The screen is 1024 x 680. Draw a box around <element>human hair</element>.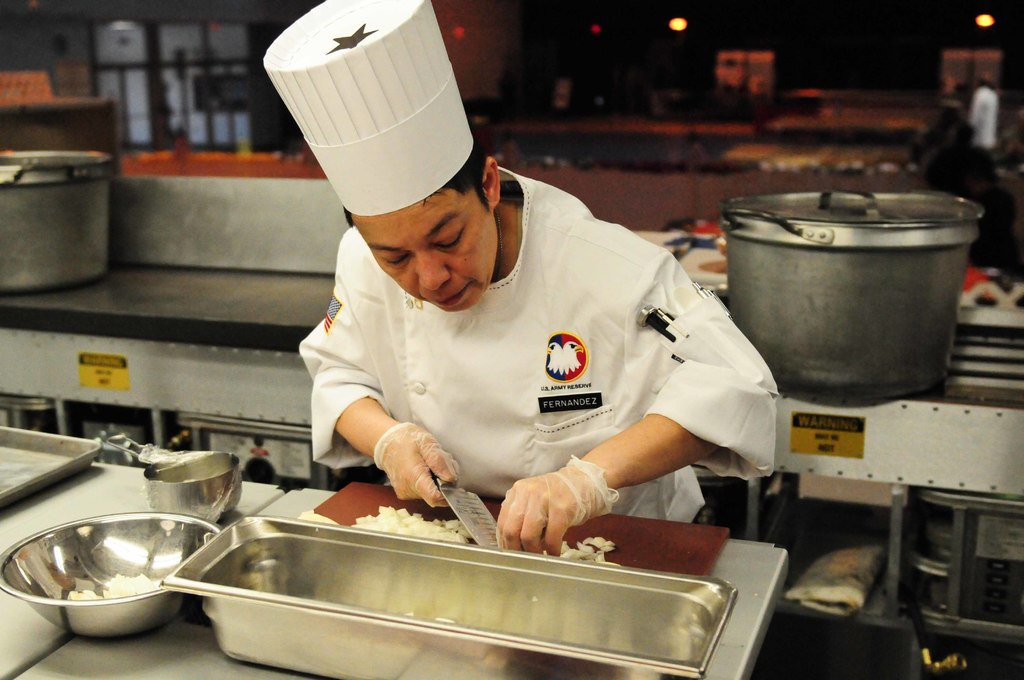
<bbox>343, 145, 491, 216</bbox>.
